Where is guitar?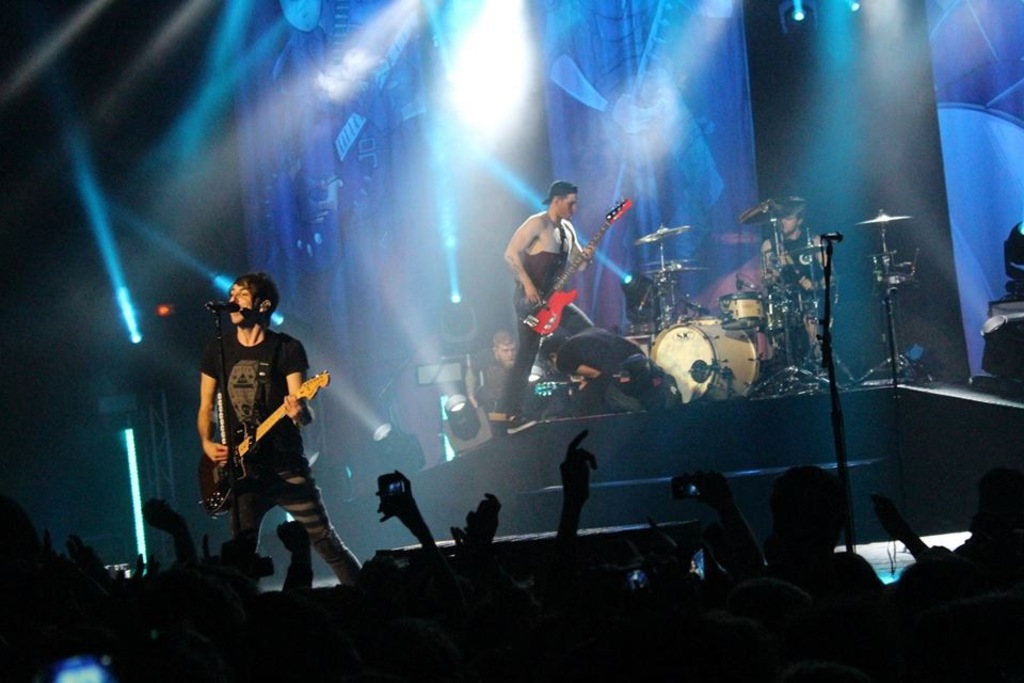
<bbox>515, 191, 638, 337</bbox>.
